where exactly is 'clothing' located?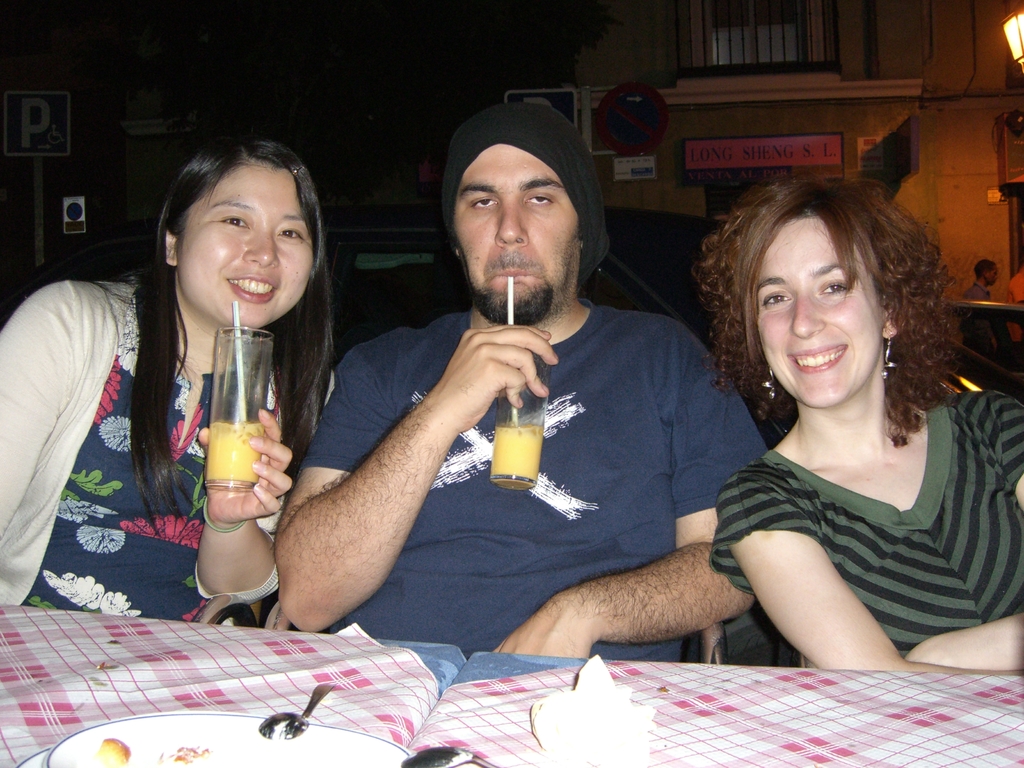
Its bounding box is (0, 284, 335, 622).
